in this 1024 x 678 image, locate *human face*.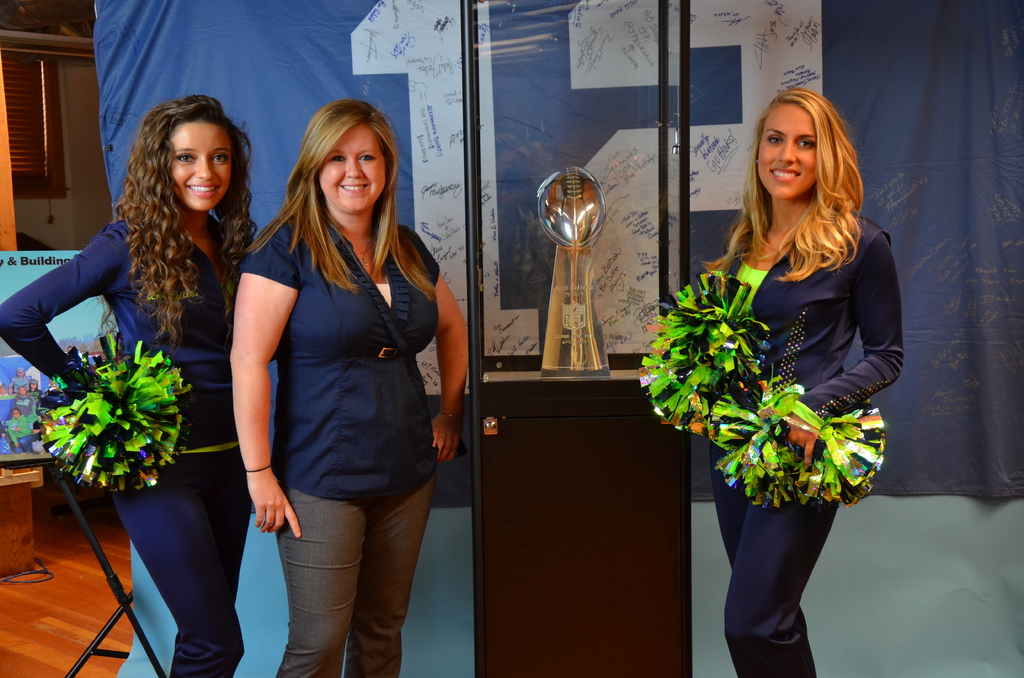
Bounding box: 751, 101, 819, 201.
